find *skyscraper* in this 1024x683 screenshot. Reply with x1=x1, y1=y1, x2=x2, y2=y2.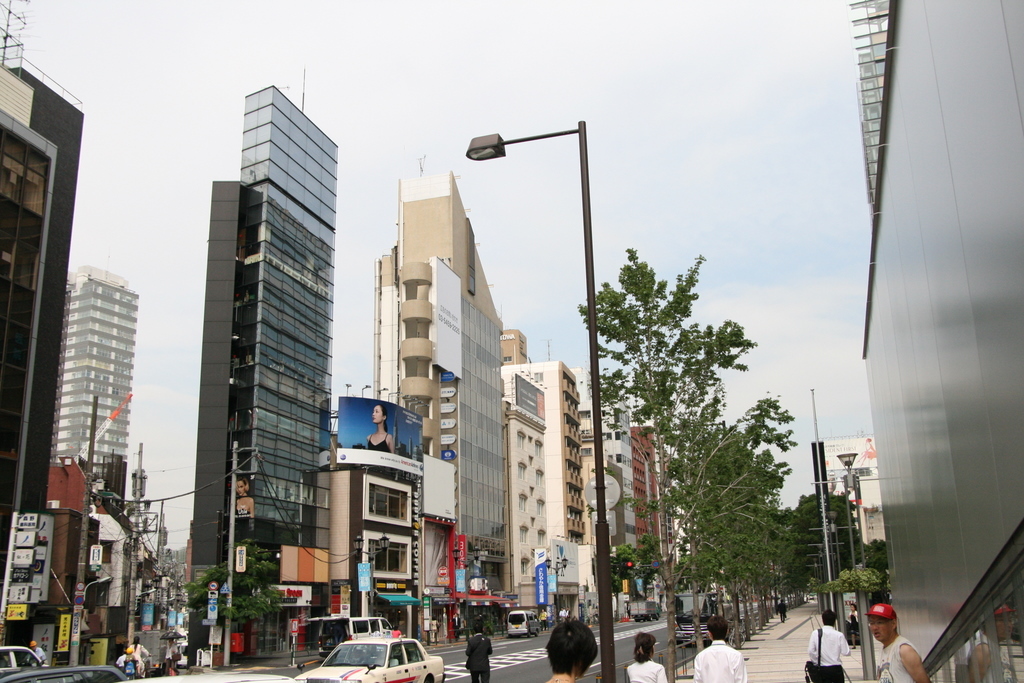
x1=502, y1=355, x2=588, y2=636.
